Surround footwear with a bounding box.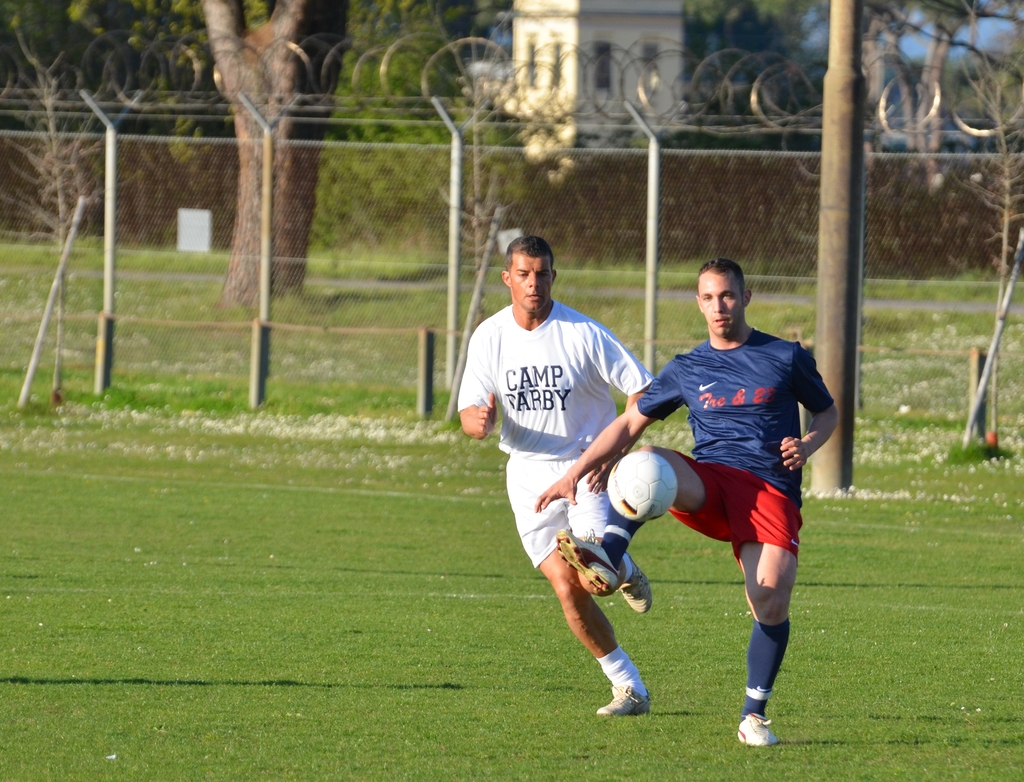
{"left": 557, "top": 530, "right": 619, "bottom": 596}.
